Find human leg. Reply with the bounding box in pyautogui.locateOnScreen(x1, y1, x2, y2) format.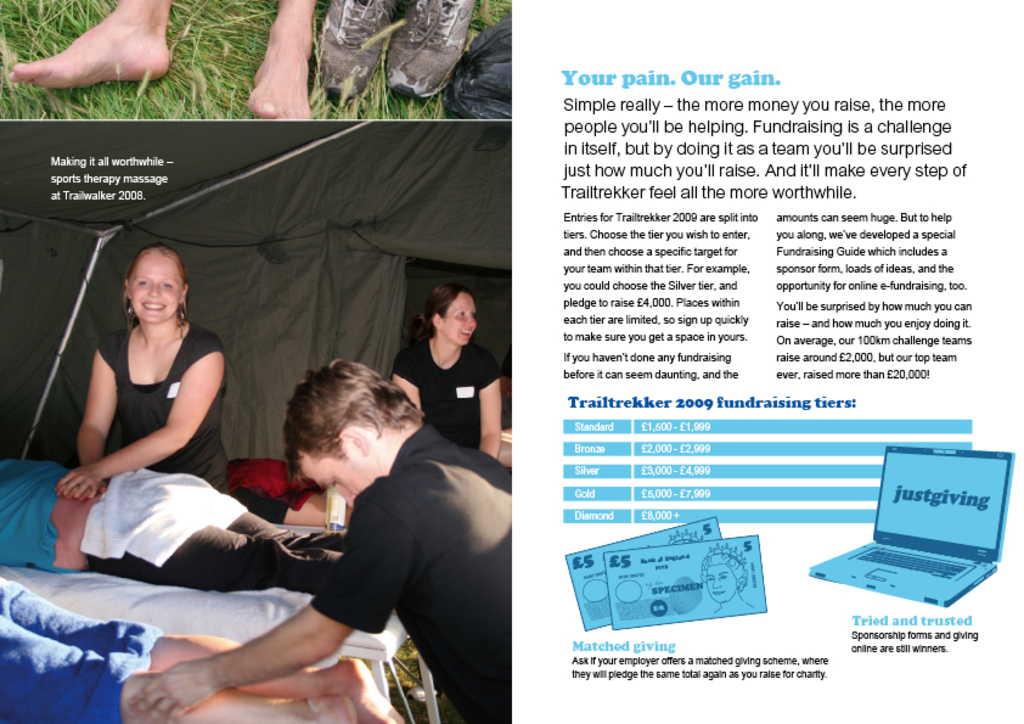
pyautogui.locateOnScreen(34, 0, 161, 85).
